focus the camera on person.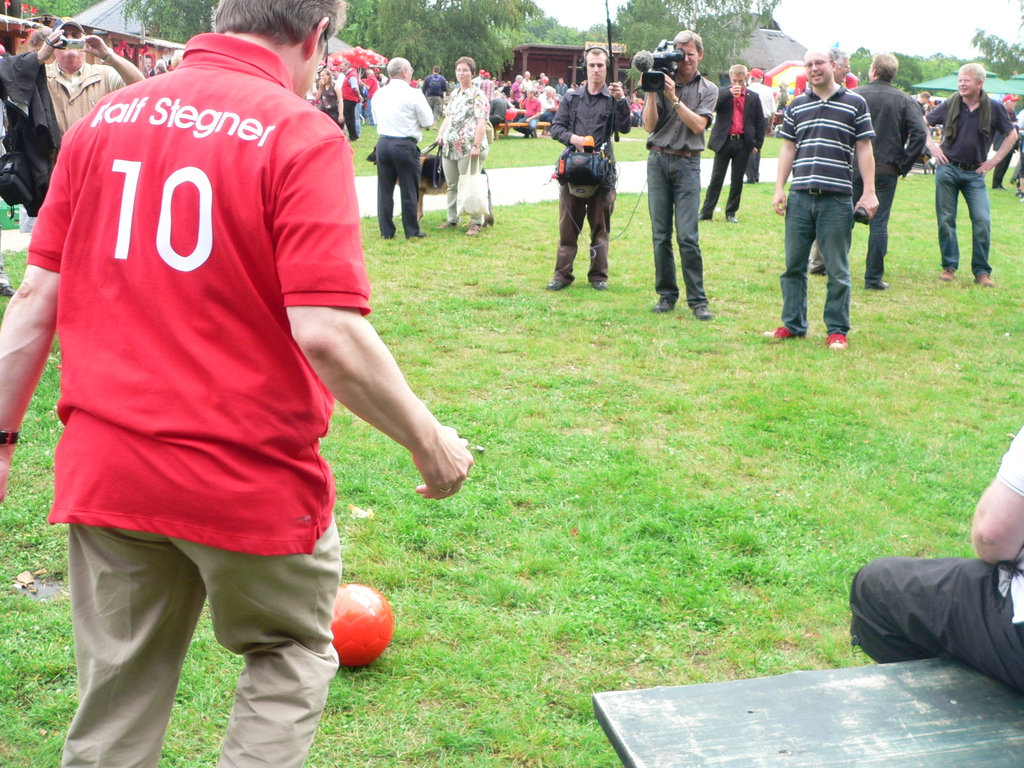
Focus region: 747,61,771,180.
